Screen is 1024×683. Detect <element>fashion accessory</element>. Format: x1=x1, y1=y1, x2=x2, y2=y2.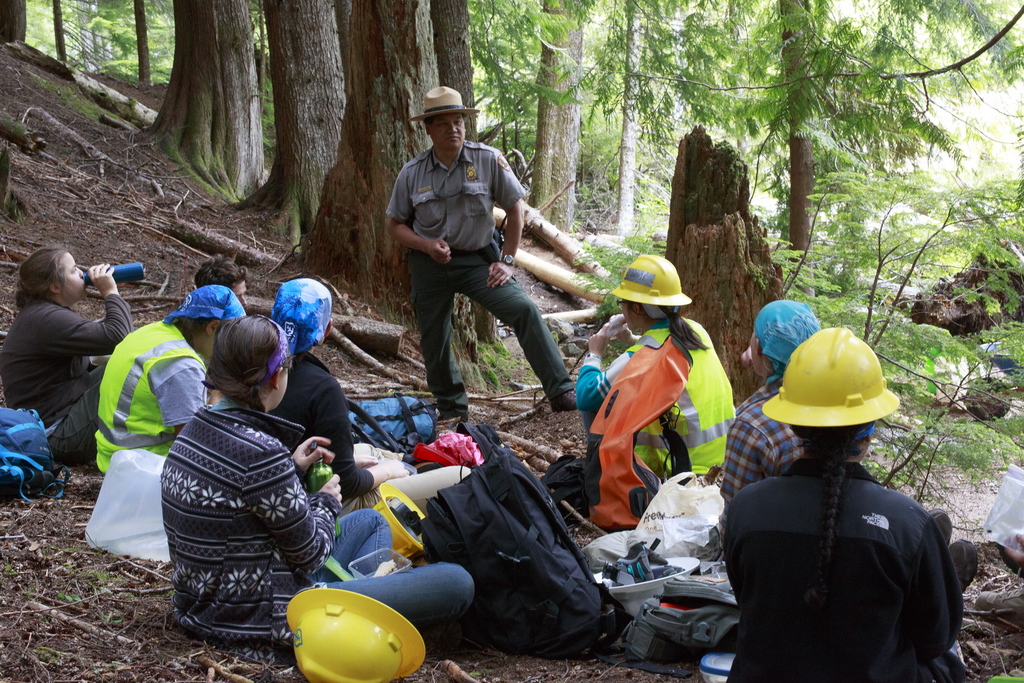
x1=637, y1=302, x2=680, y2=321.
